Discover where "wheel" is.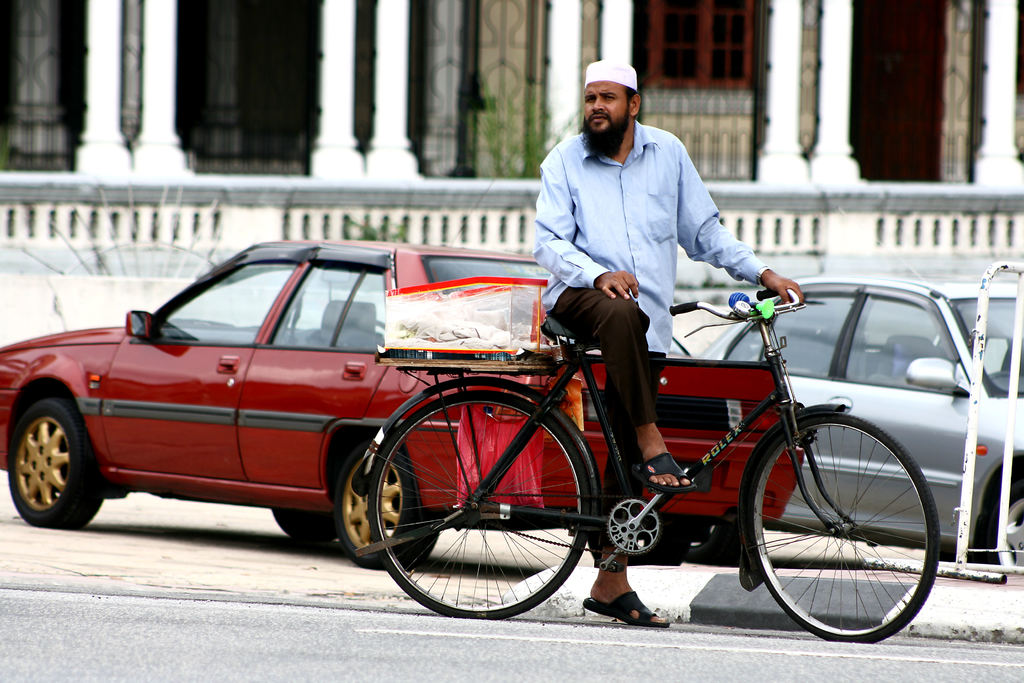
Discovered at l=740, t=412, r=941, b=643.
